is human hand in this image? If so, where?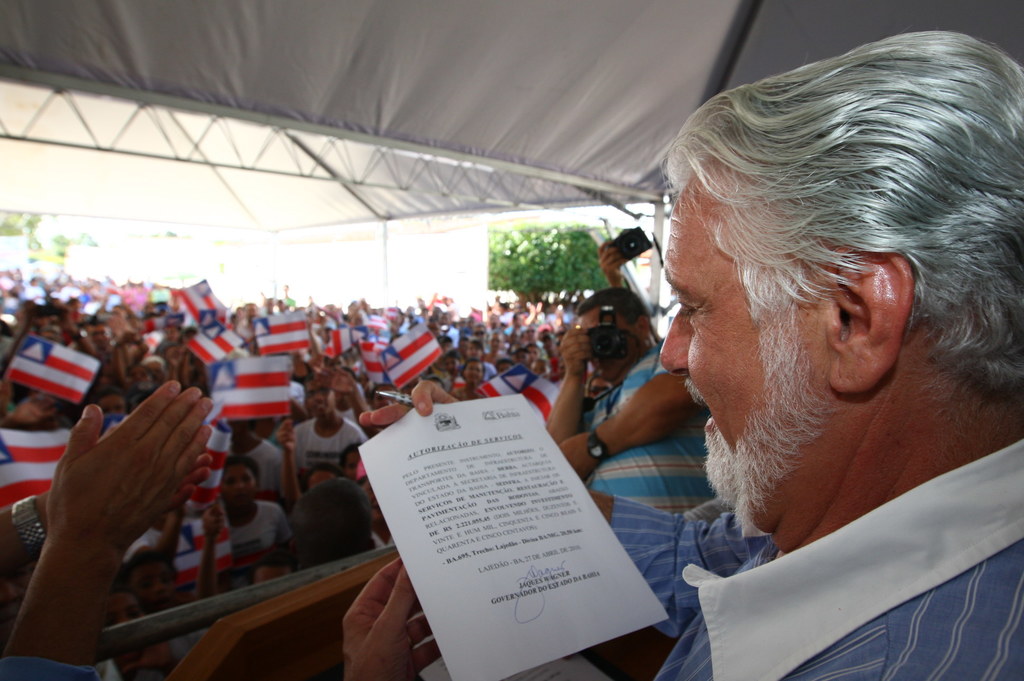
Yes, at bbox(319, 368, 360, 401).
